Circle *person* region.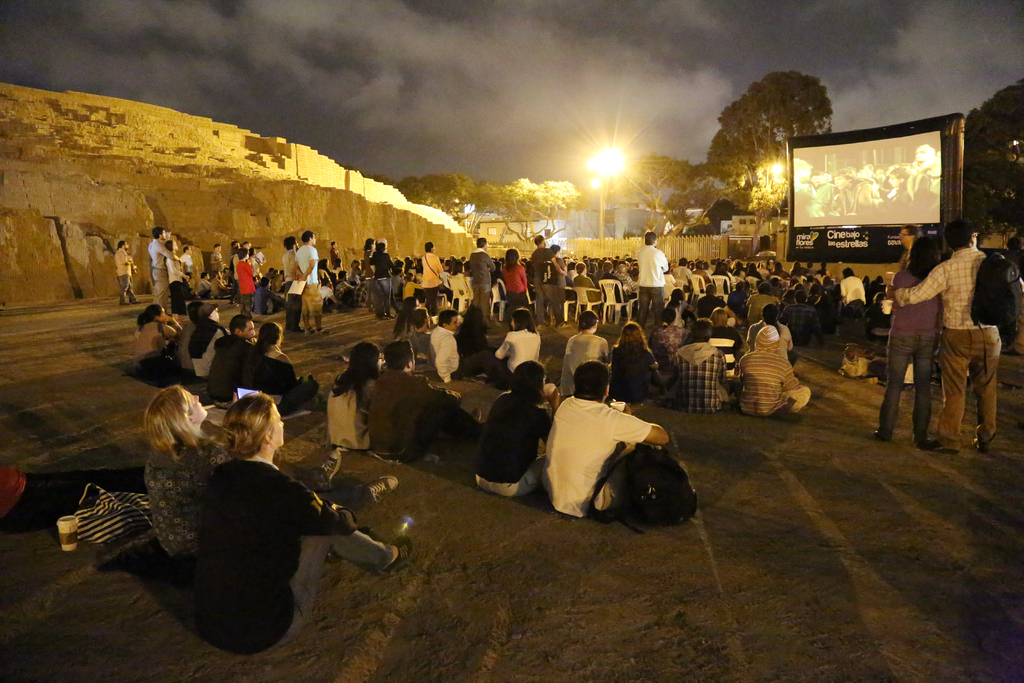
Region: region(702, 259, 716, 281).
